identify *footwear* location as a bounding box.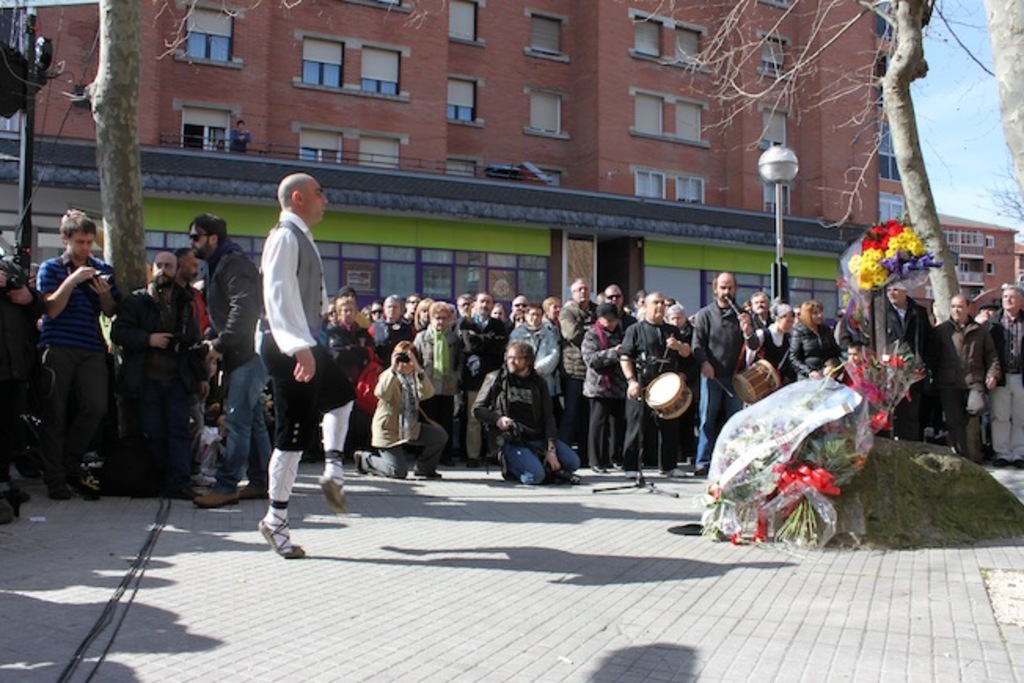
region(655, 460, 672, 473).
